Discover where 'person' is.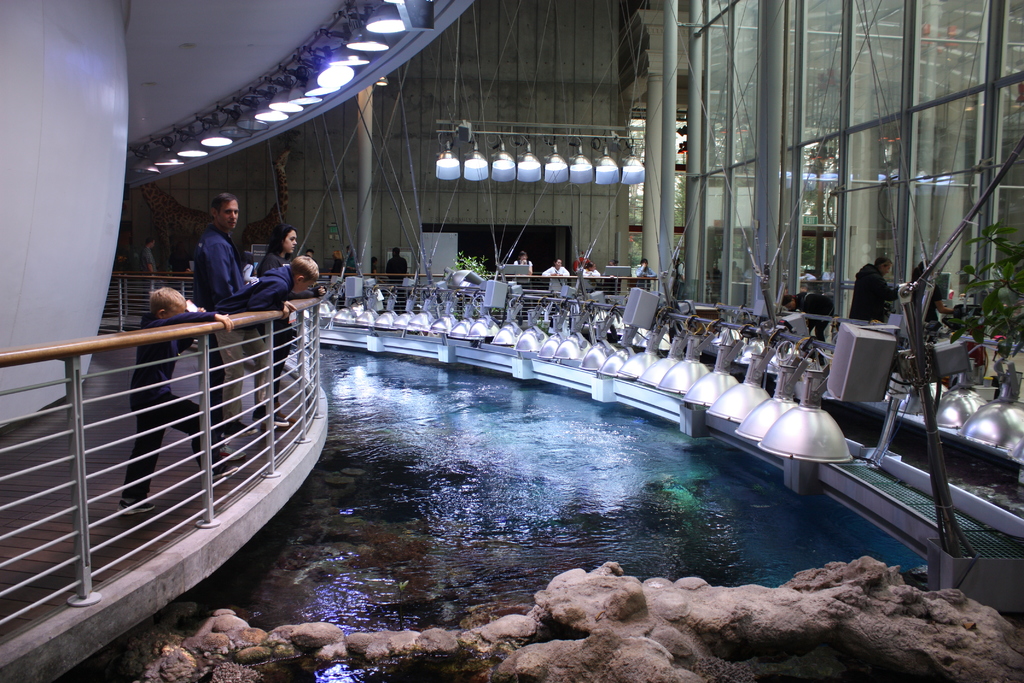
Discovered at l=331, t=245, r=349, b=274.
